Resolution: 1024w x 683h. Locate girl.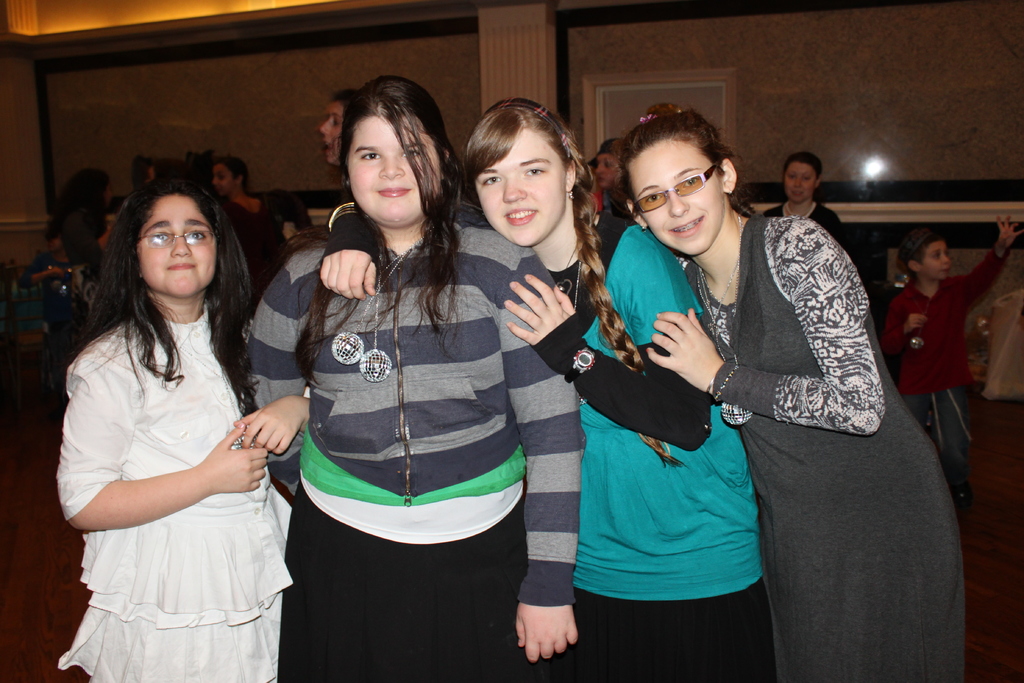
(54, 169, 314, 682).
